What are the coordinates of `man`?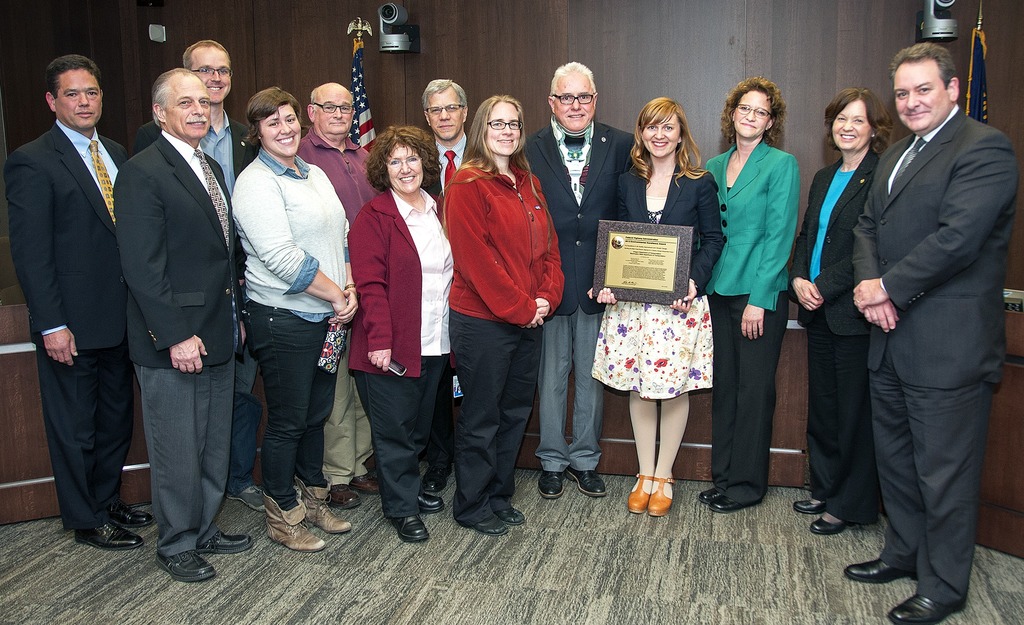
(521, 60, 637, 503).
